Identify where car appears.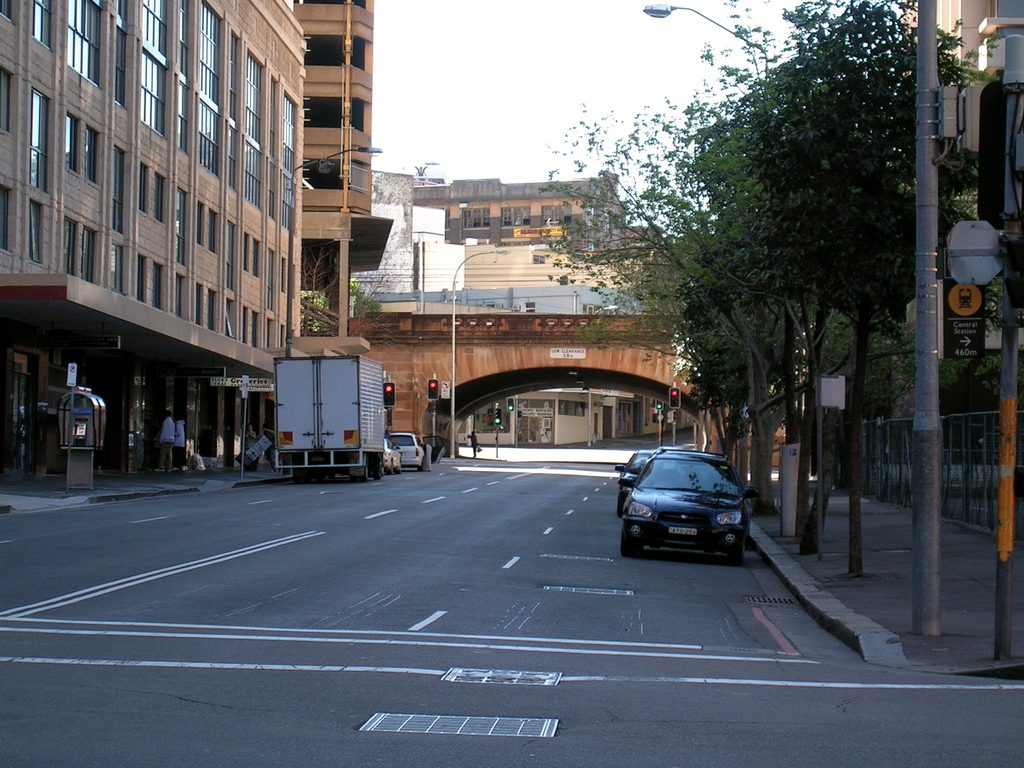
Appears at select_region(392, 434, 447, 470).
